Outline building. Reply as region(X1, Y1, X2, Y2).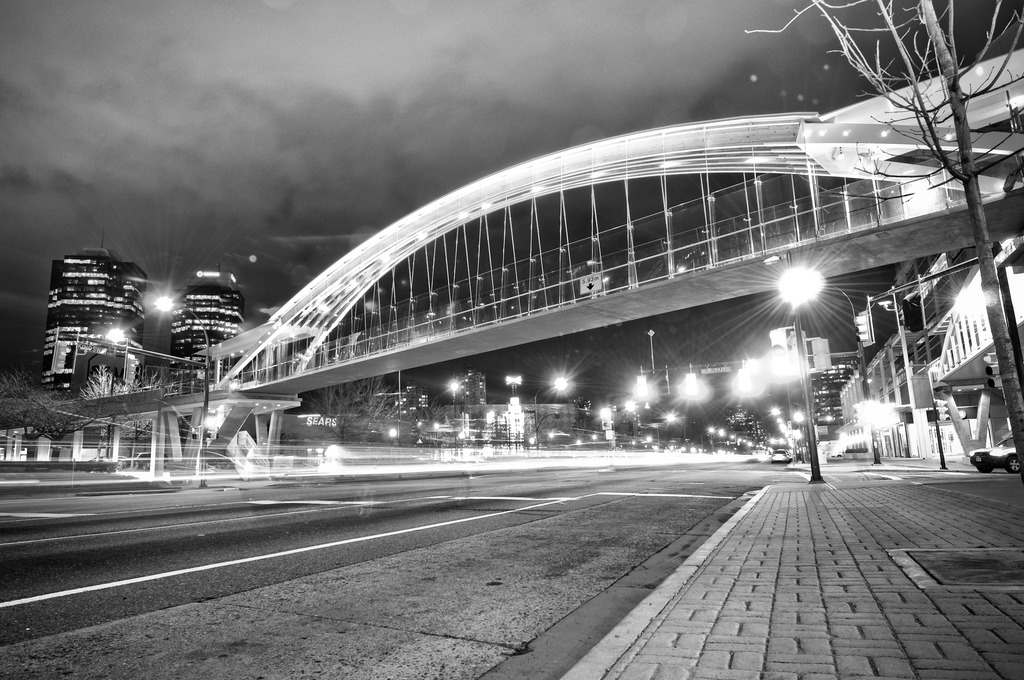
region(36, 240, 149, 398).
